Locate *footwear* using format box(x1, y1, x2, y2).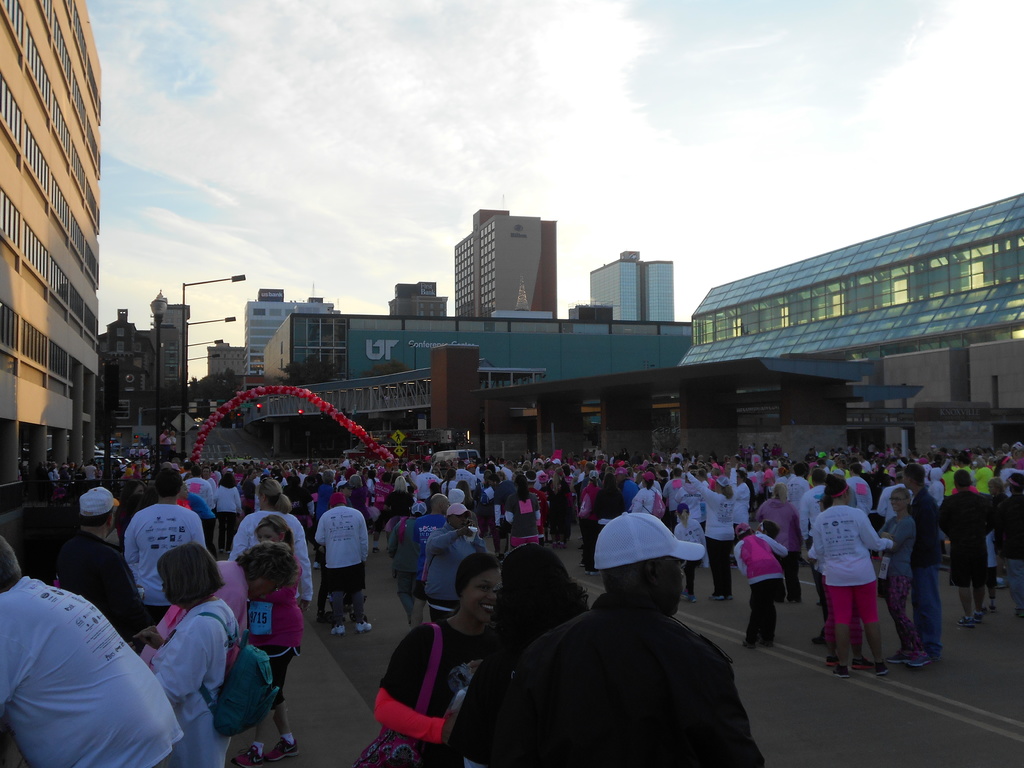
box(959, 618, 970, 627).
